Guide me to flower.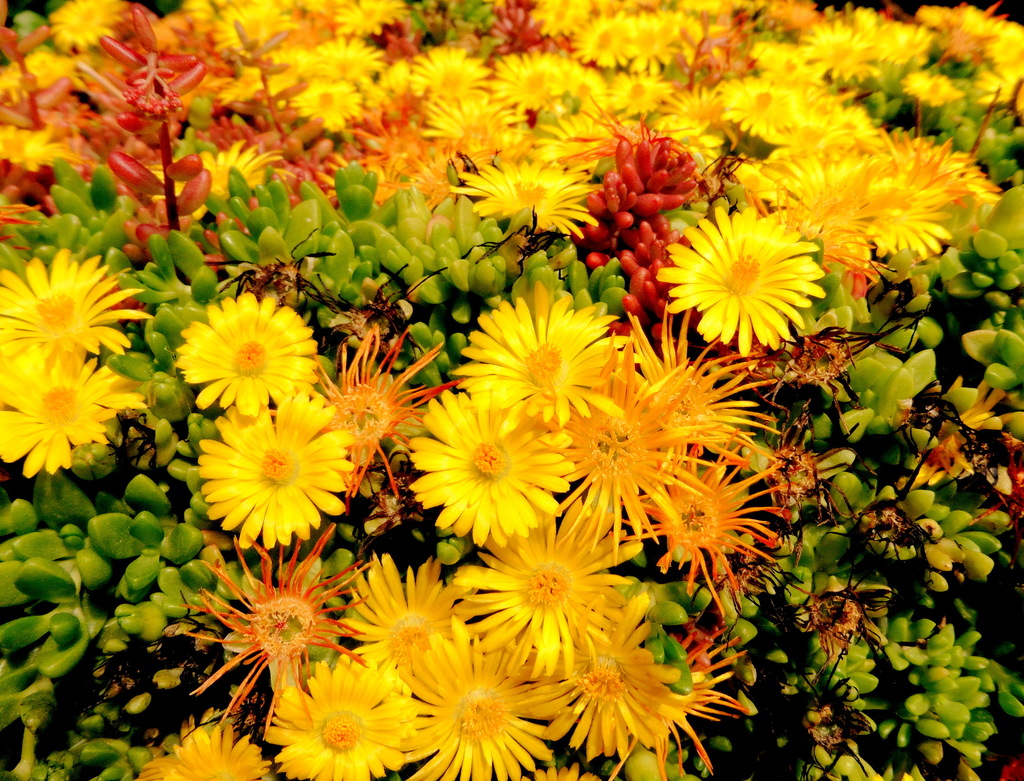
Guidance: 193,393,356,553.
